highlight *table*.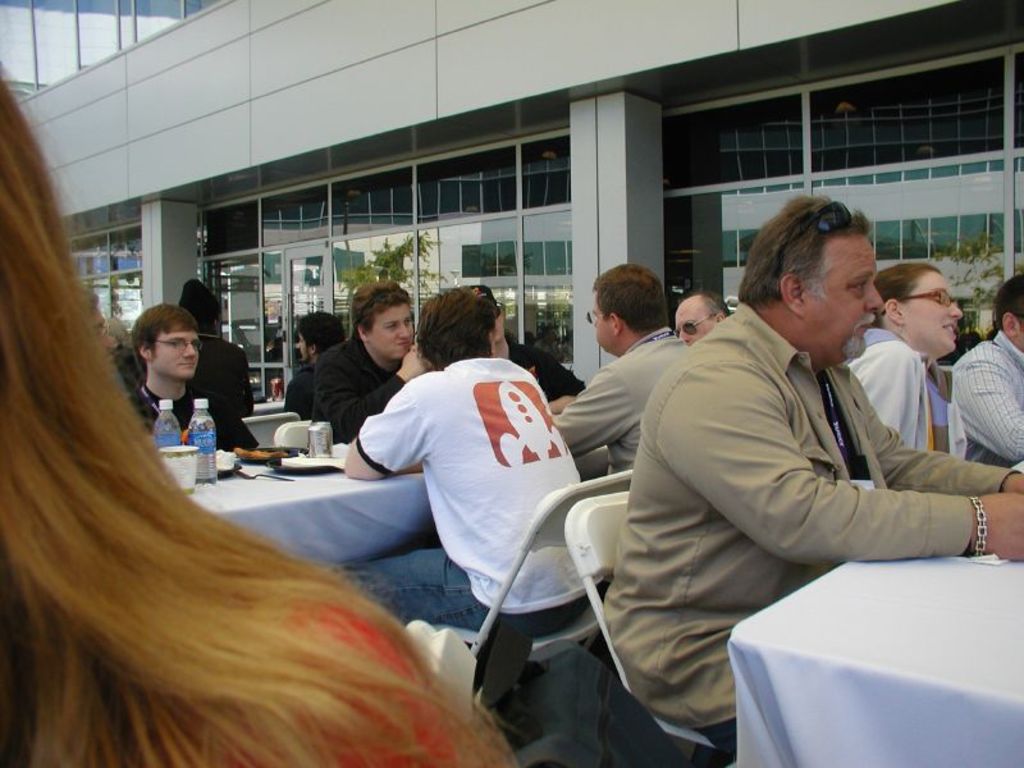
Highlighted region: box=[727, 547, 1019, 767].
